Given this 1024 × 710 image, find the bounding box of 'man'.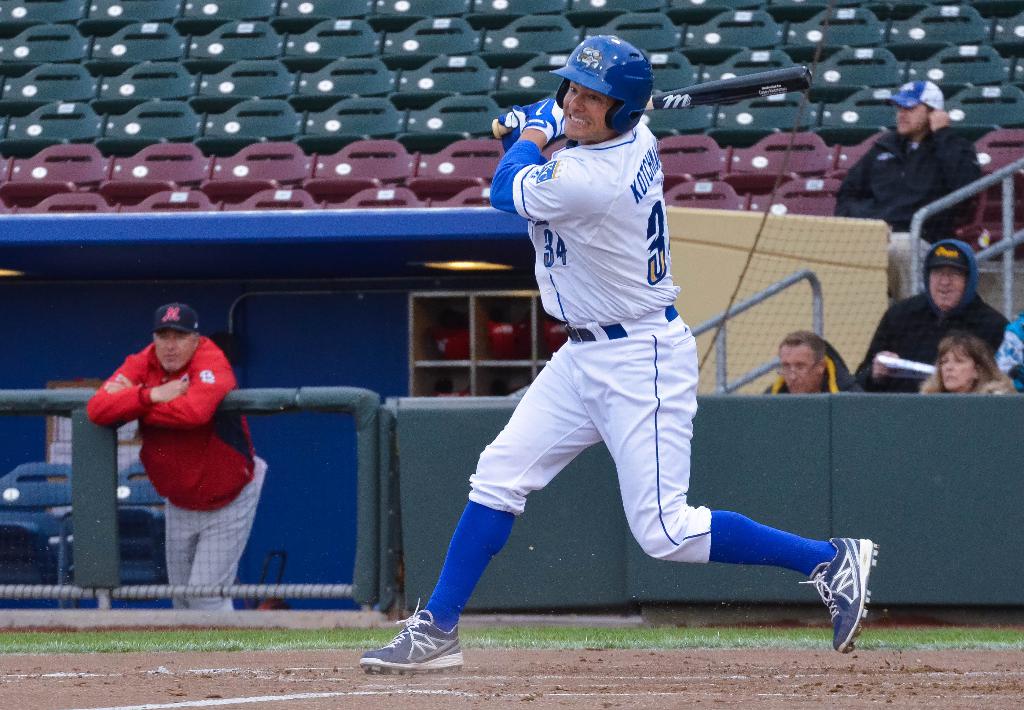
766:328:854:399.
